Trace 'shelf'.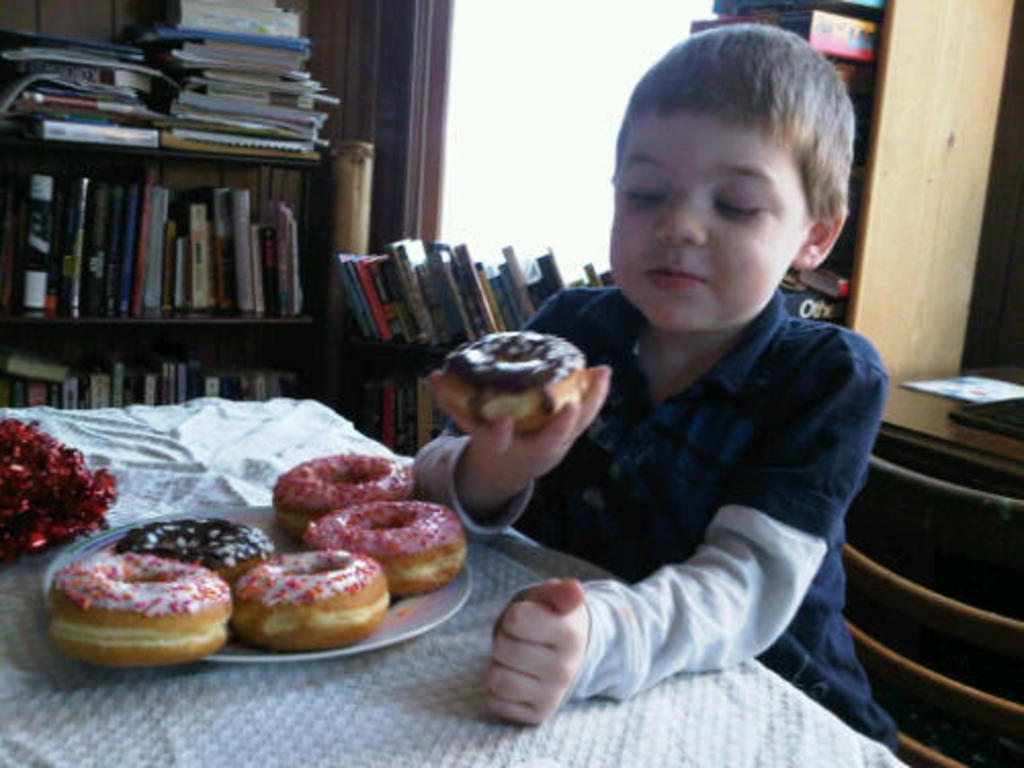
Traced to box(0, 141, 336, 334).
